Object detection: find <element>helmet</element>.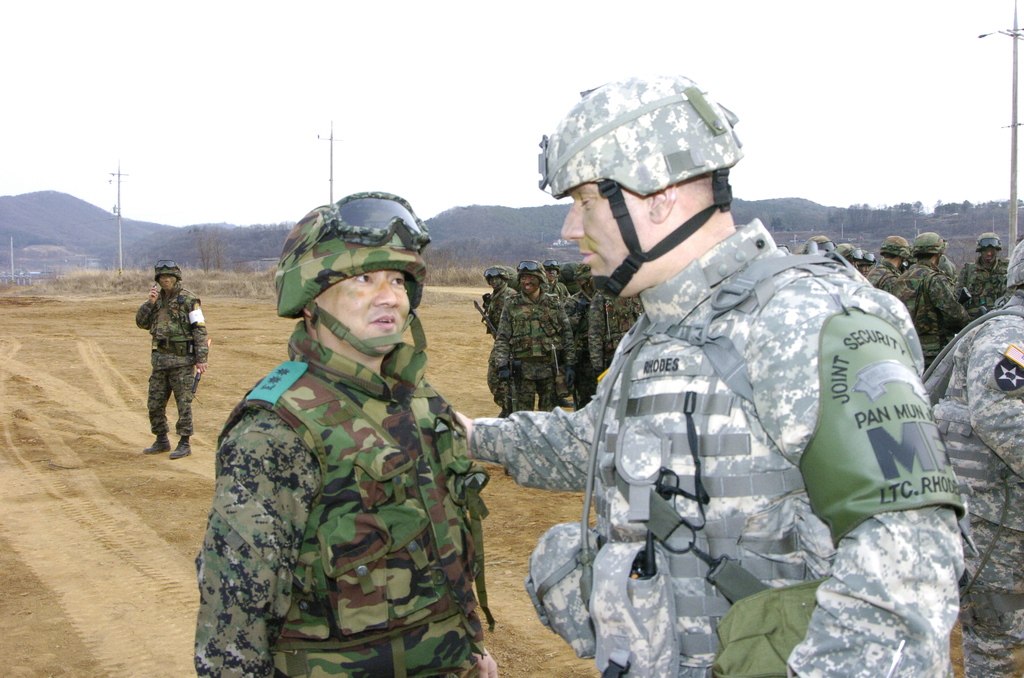
rect(154, 260, 182, 284).
